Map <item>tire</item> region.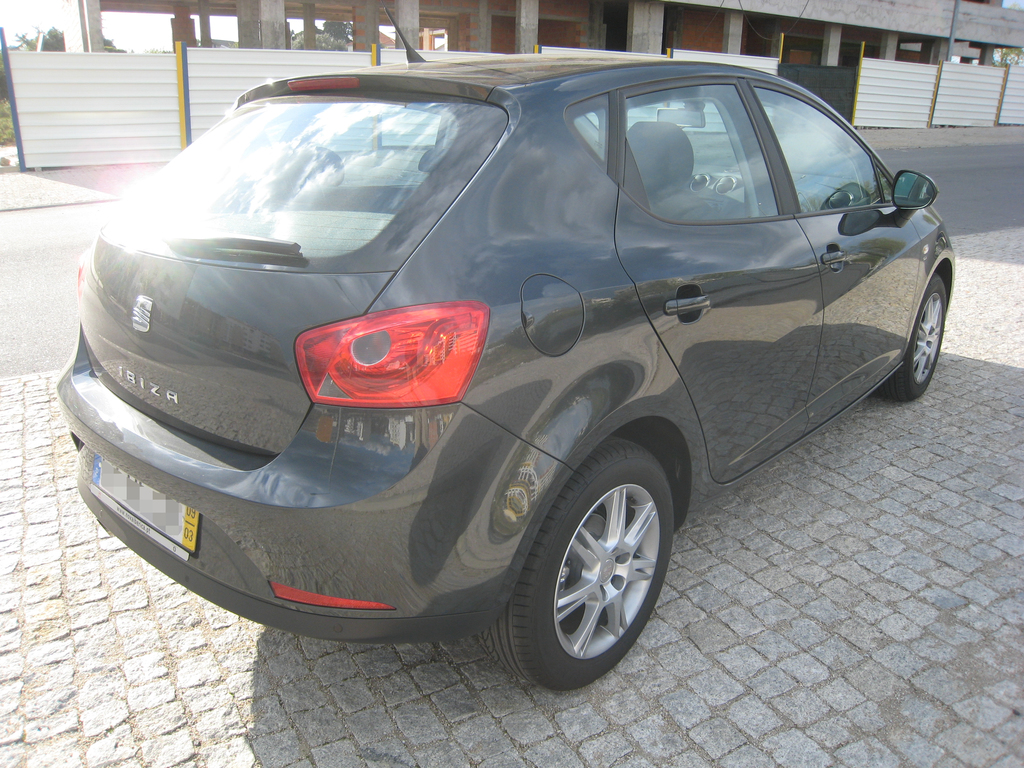
Mapped to left=518, top=454, right=684, bottom=691.
